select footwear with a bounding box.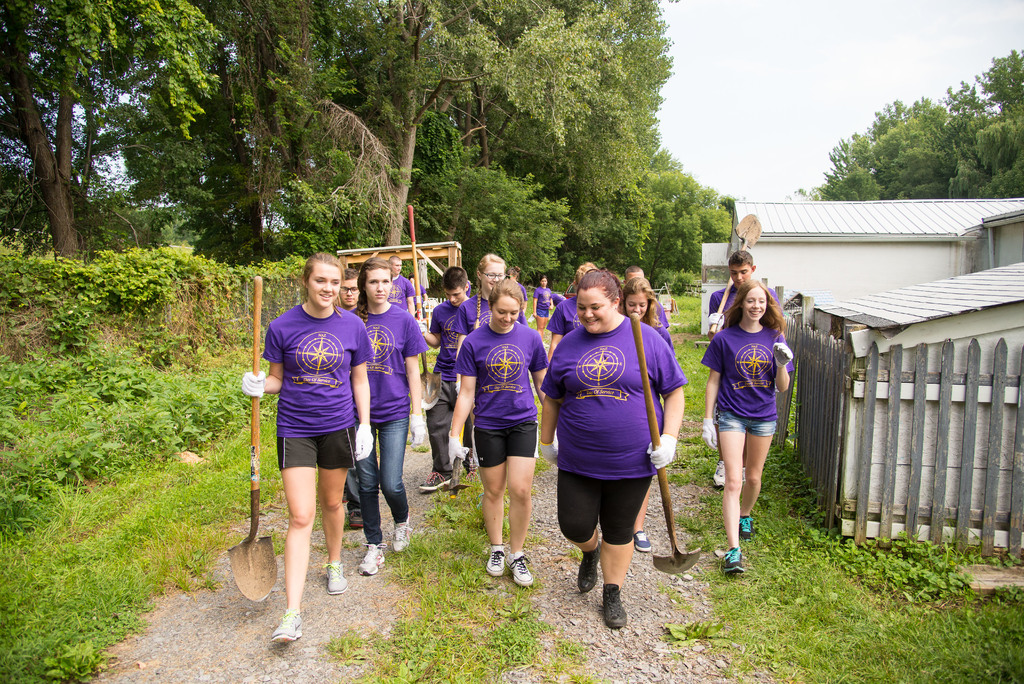
pyautogui.locateOnScreen(723, 547, 746, 577).
